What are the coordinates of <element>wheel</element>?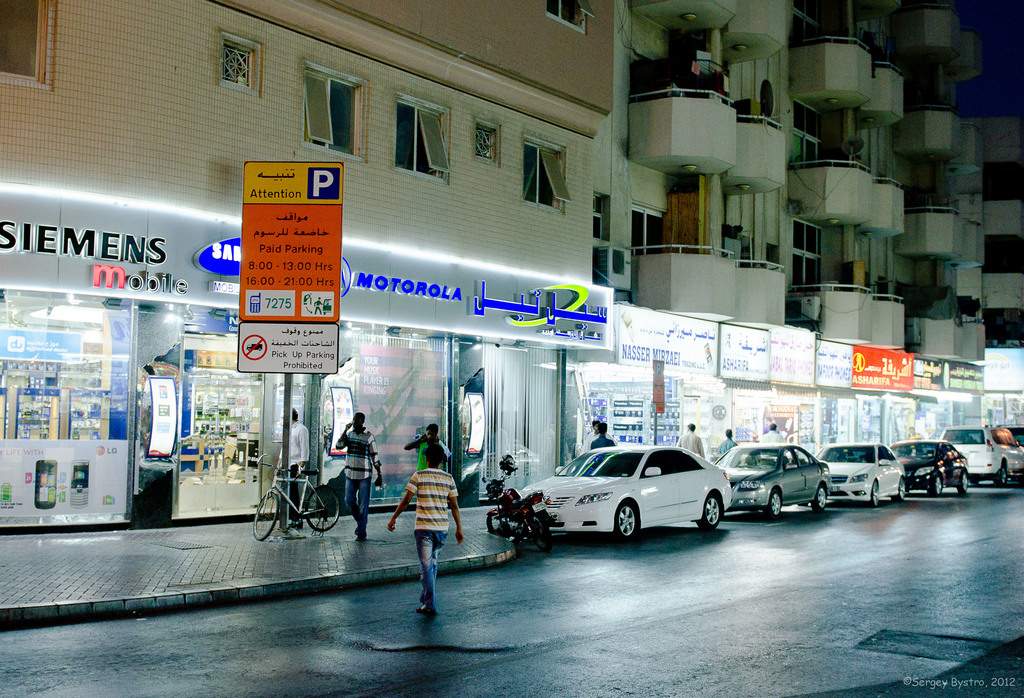
[left=531, top=512, right=554, bottom=552].
